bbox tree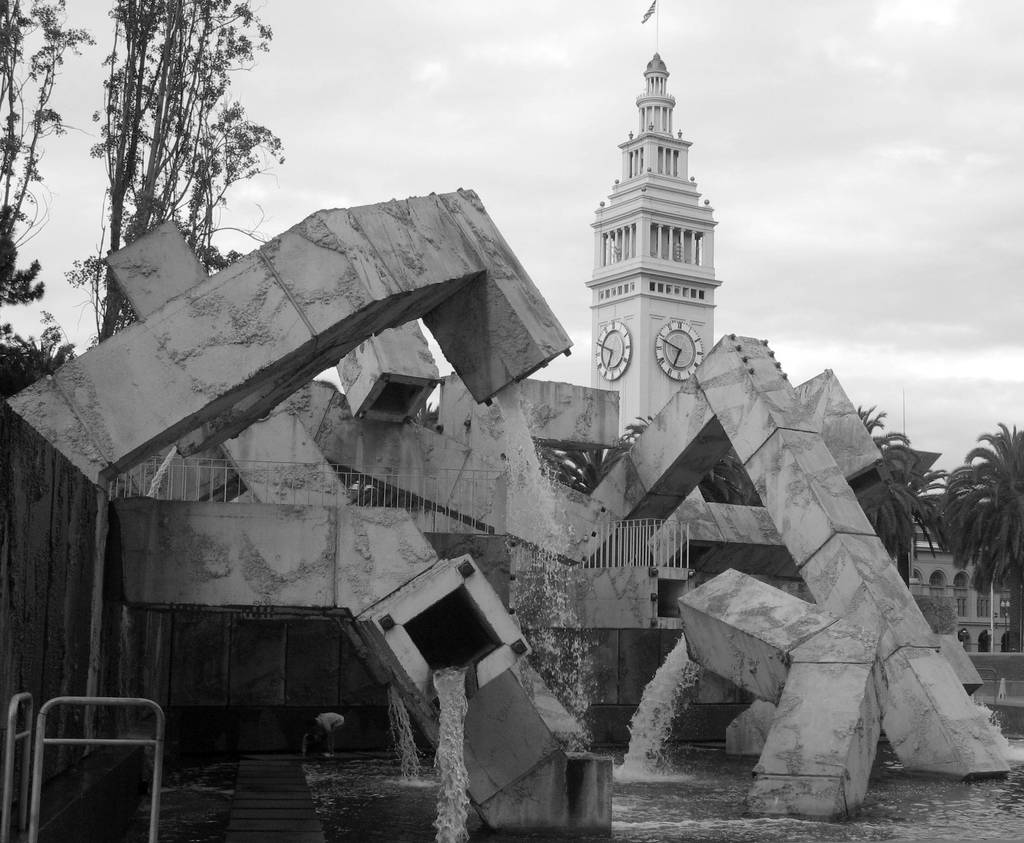
select_region(857, 402, 951, 599)
